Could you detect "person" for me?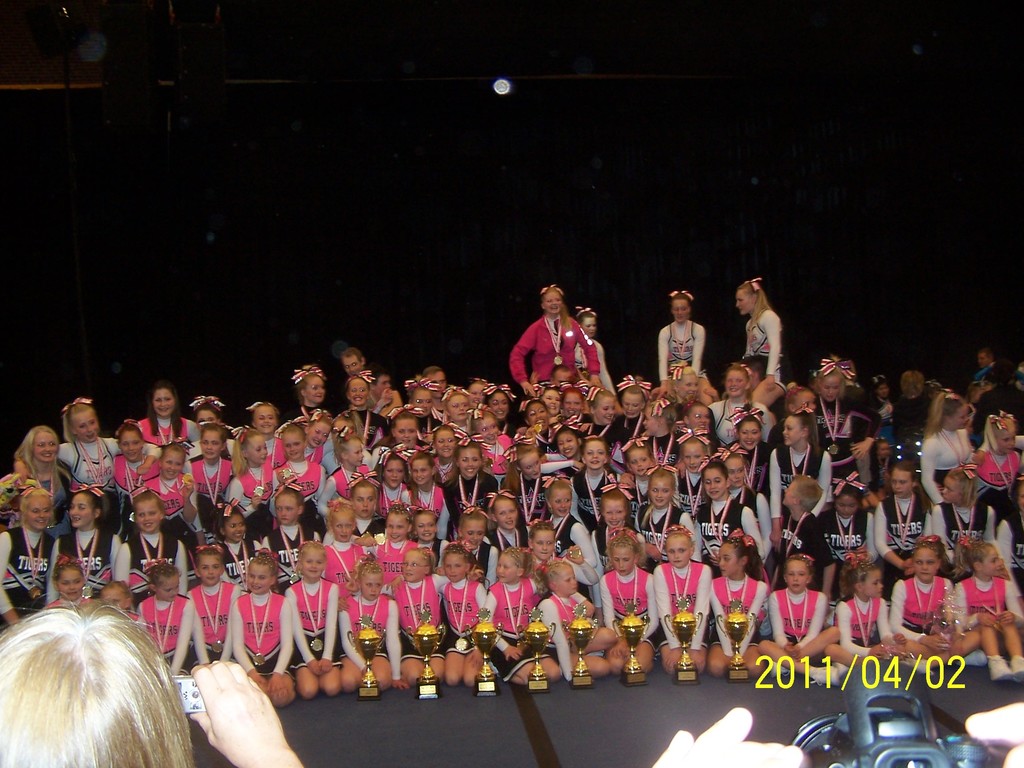
Detection result: crop(781, 470, 829, 563).
